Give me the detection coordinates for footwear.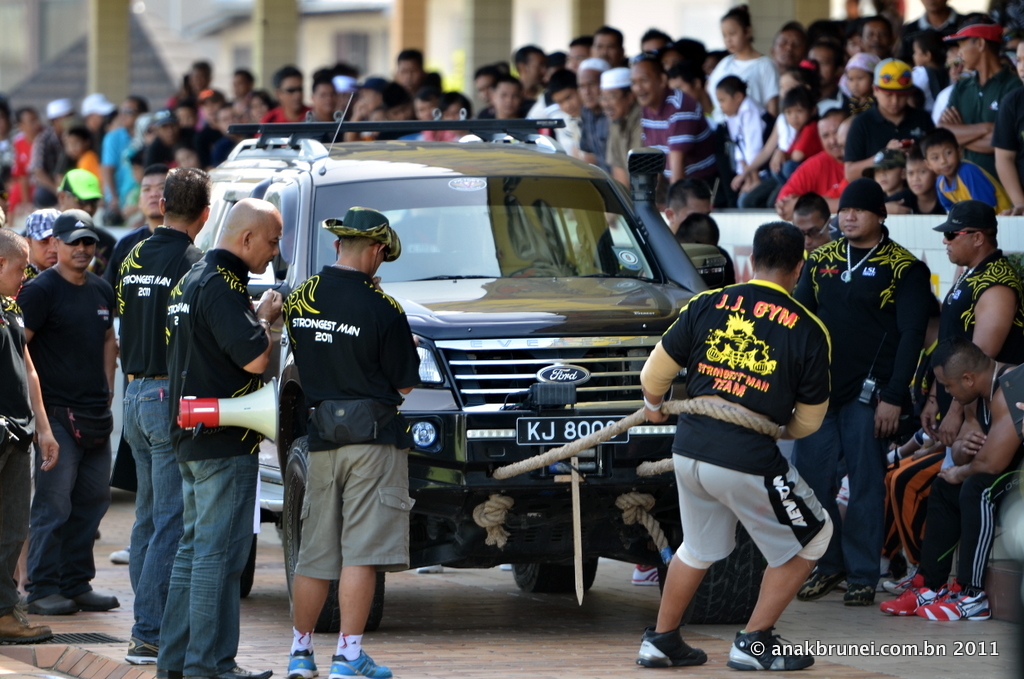
x1=130, y1=633, x2=159, y2=665.
